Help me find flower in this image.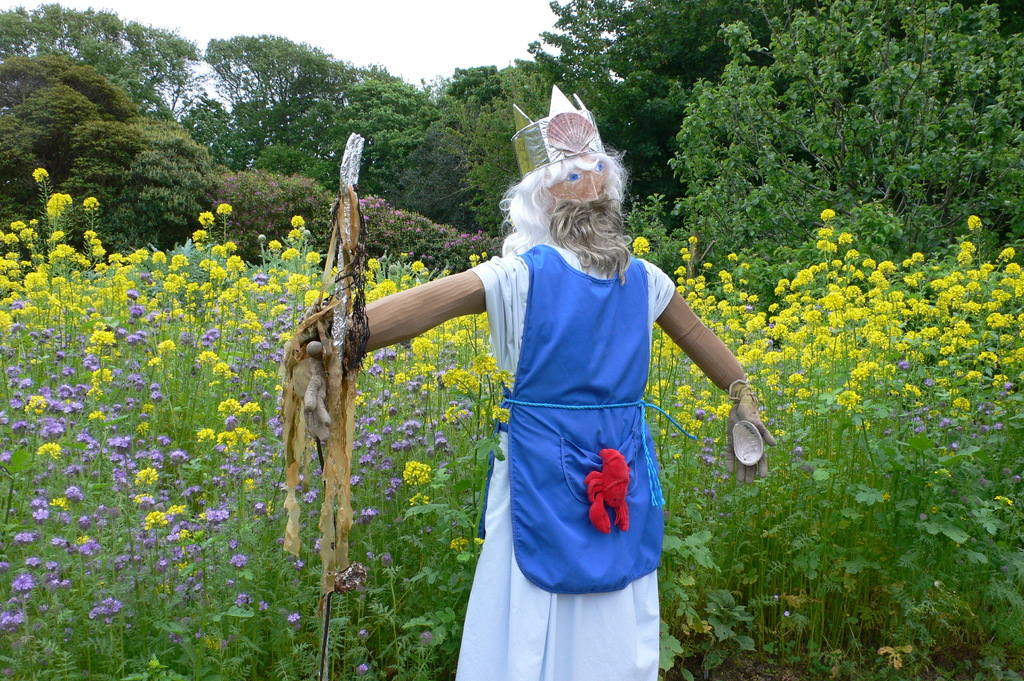
Found it: [631, 234, 652, 259].
